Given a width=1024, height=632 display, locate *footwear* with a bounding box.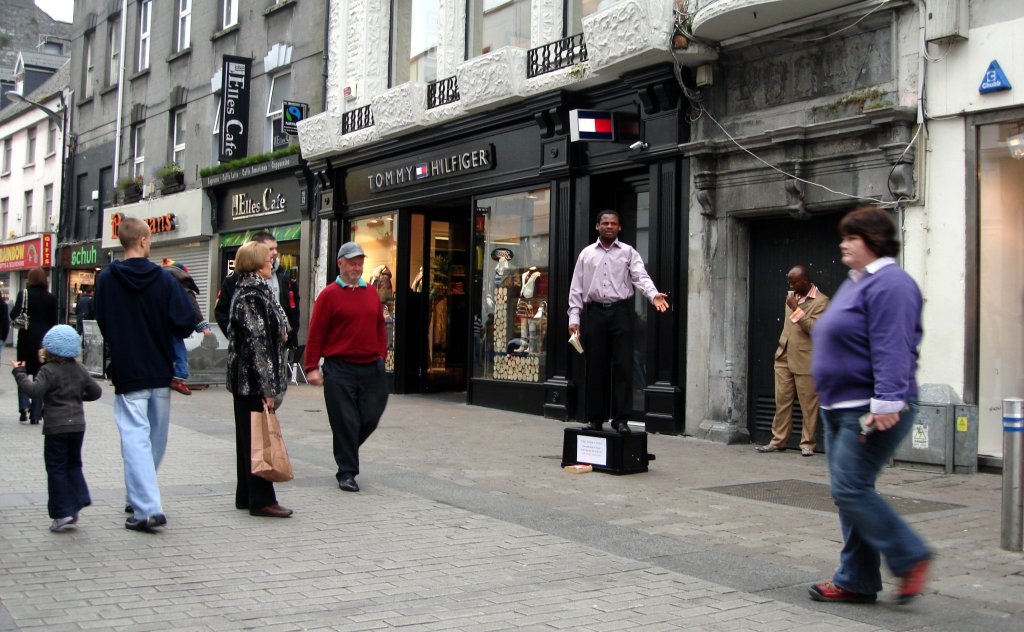
Located: <bbox>247, 493, 296, 527</bbox>.
